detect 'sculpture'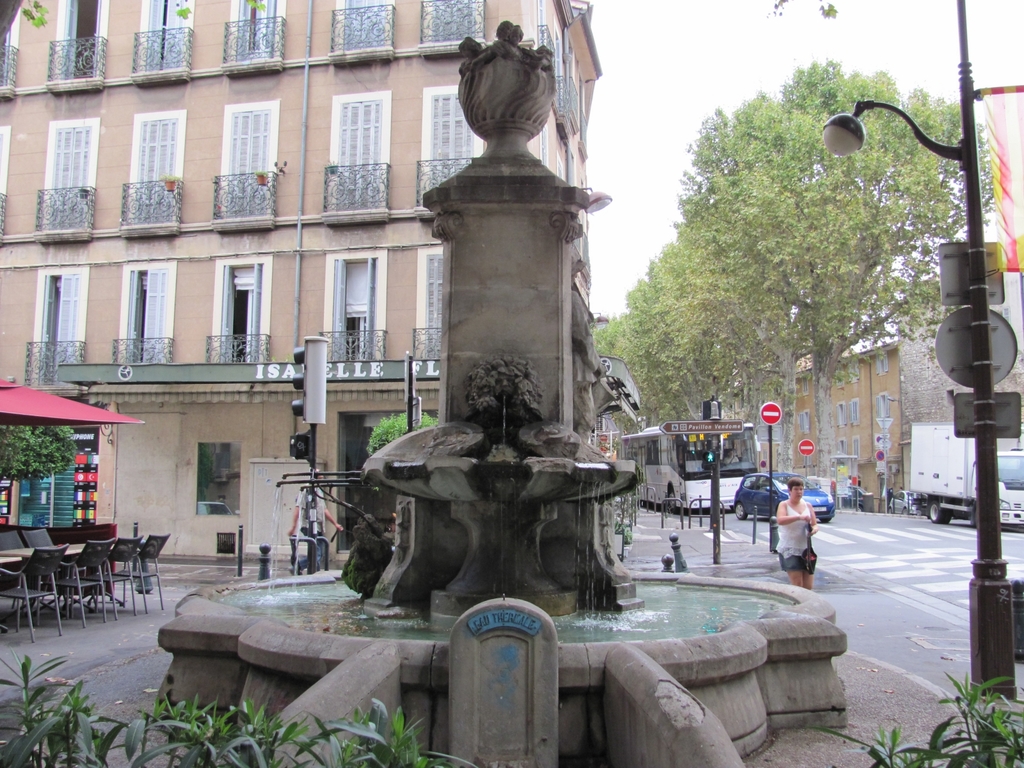
465,351,544,467
